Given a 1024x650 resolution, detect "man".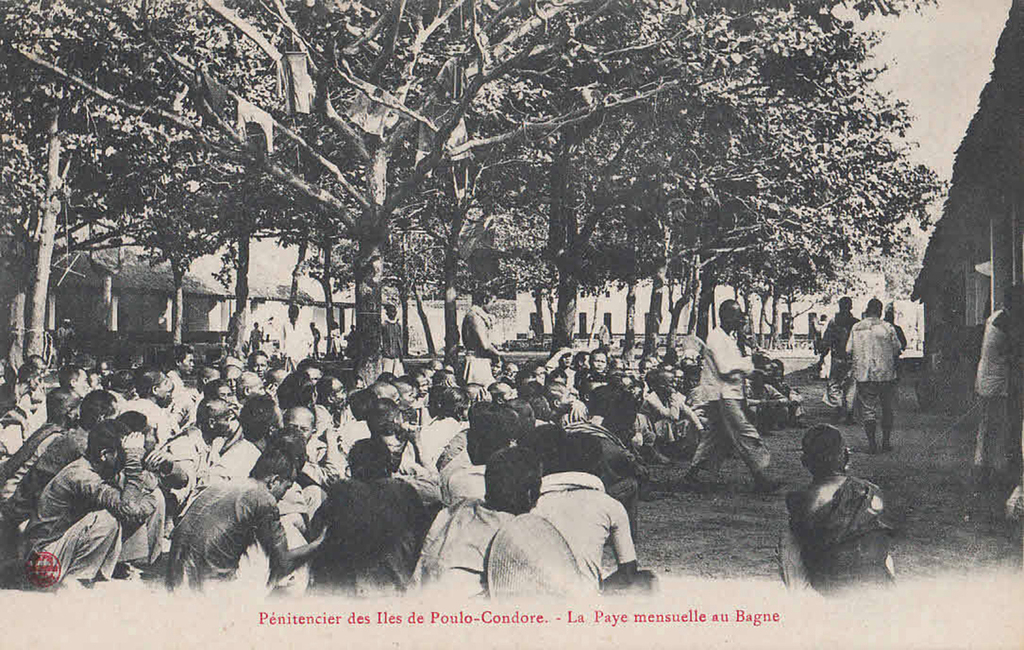
rect(640, 366, 660, 405).
